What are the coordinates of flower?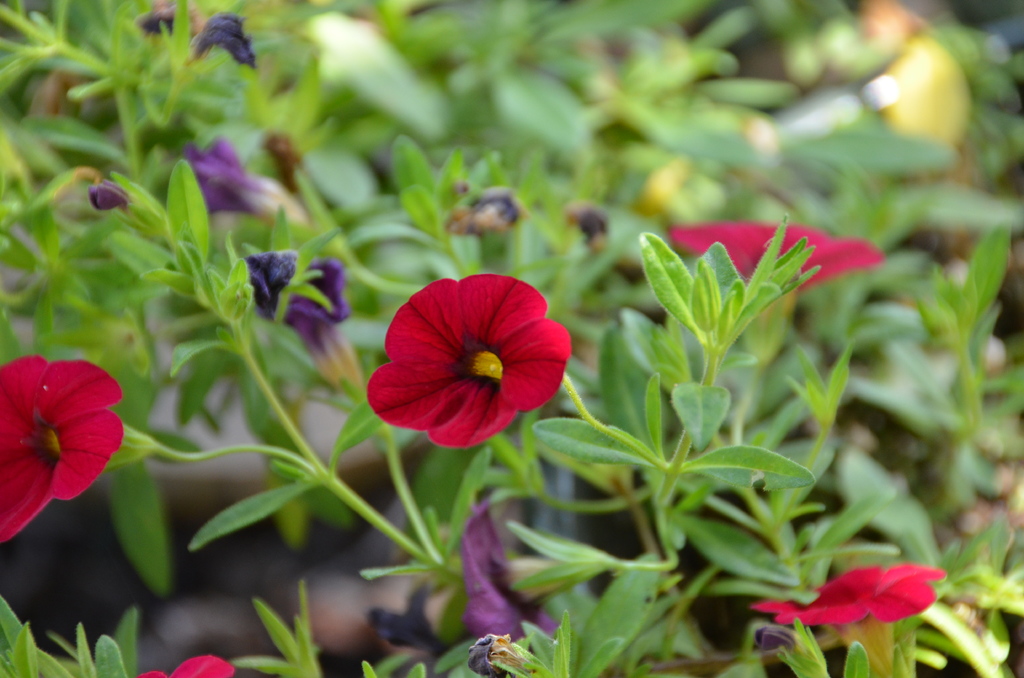
l=166, t=129, r=305, b=238.
